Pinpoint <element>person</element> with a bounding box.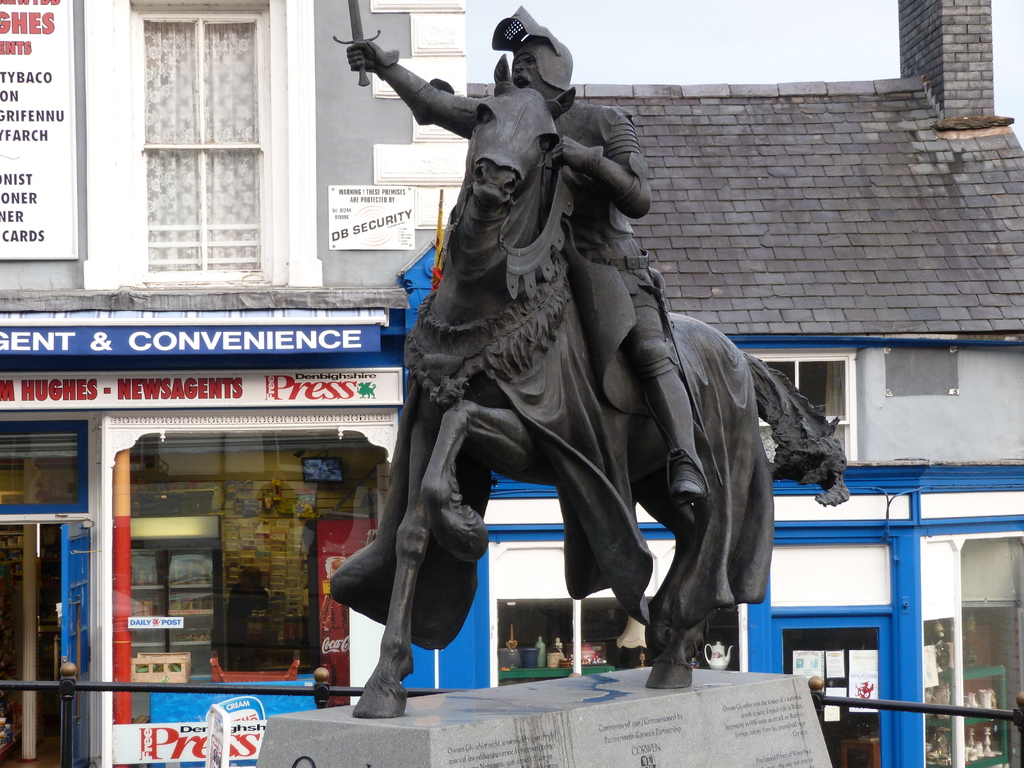
x1=361, y1=6, x2=808, y2=724.
